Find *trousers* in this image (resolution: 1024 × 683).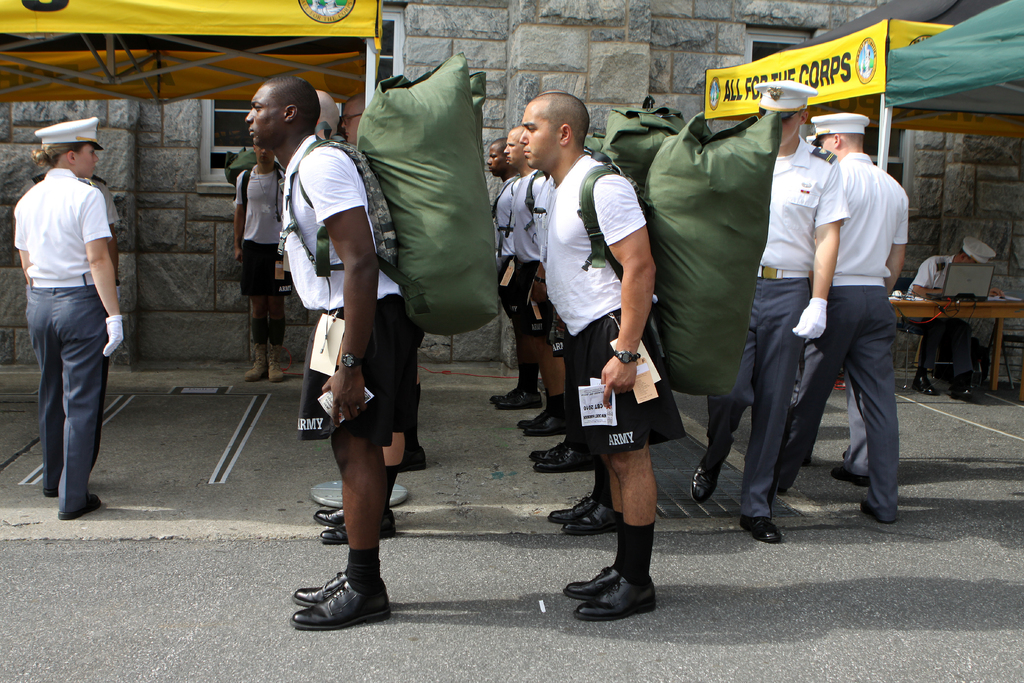
(22, 268, 111, 495).
